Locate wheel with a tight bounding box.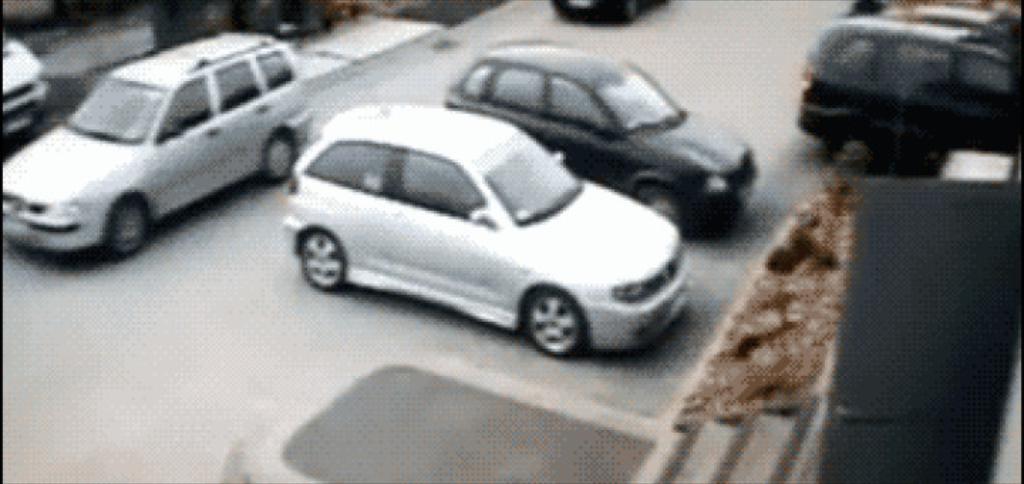
266/134/299/185.
